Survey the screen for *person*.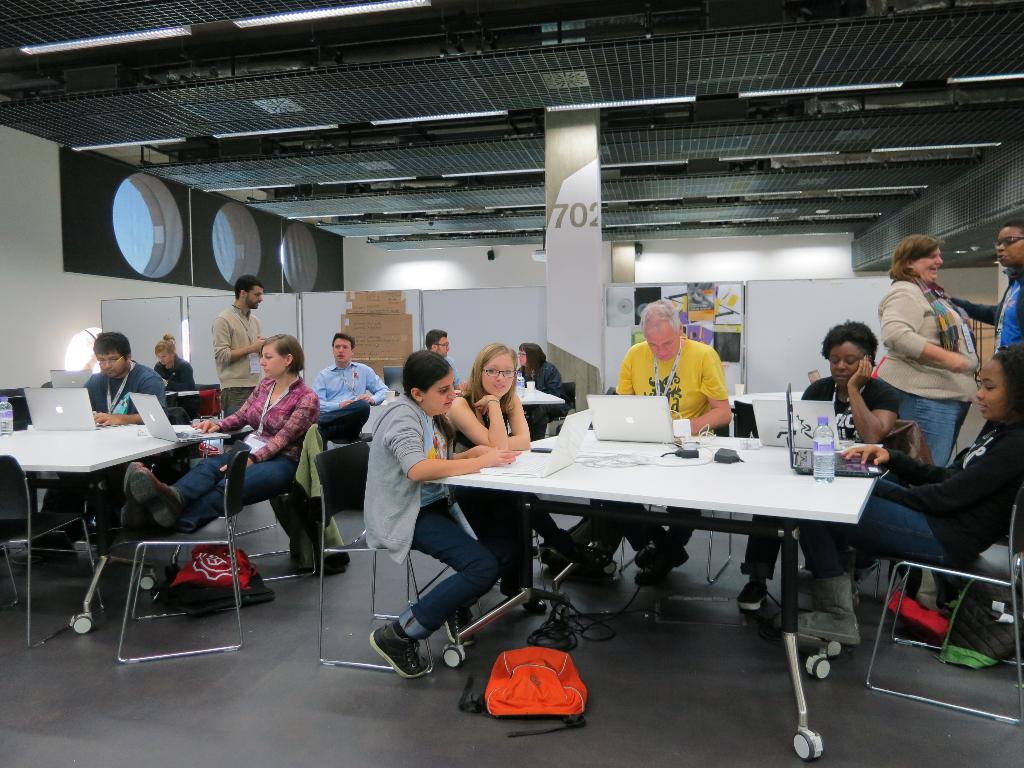
Survey found: crop(737, 321, 897, 611).
